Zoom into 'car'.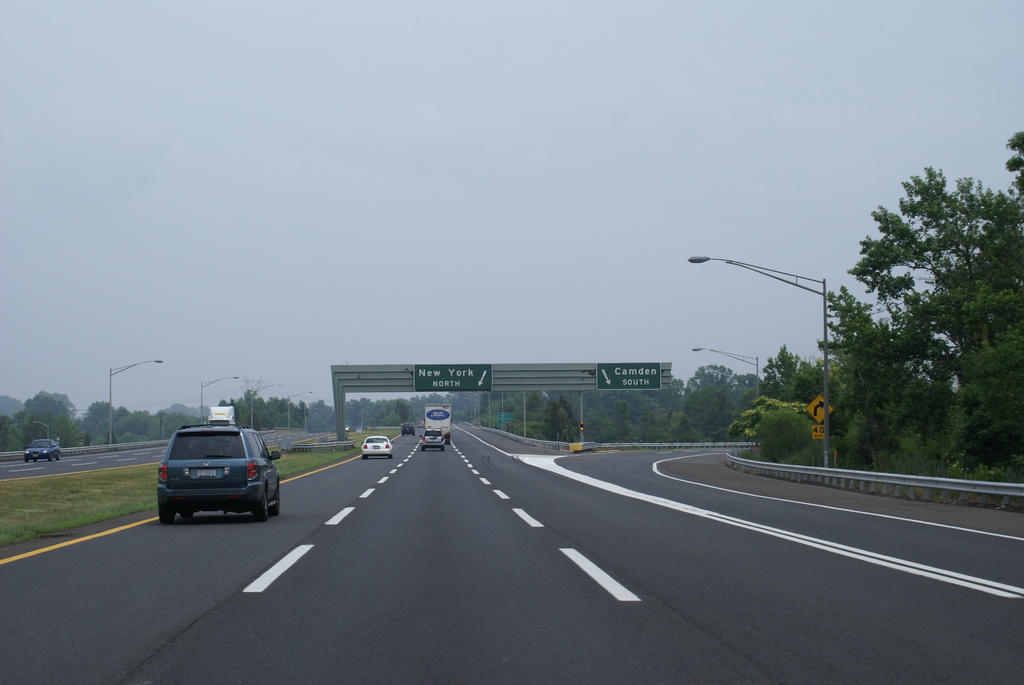
Zoom target: crop(421, 429, 446, 452).
